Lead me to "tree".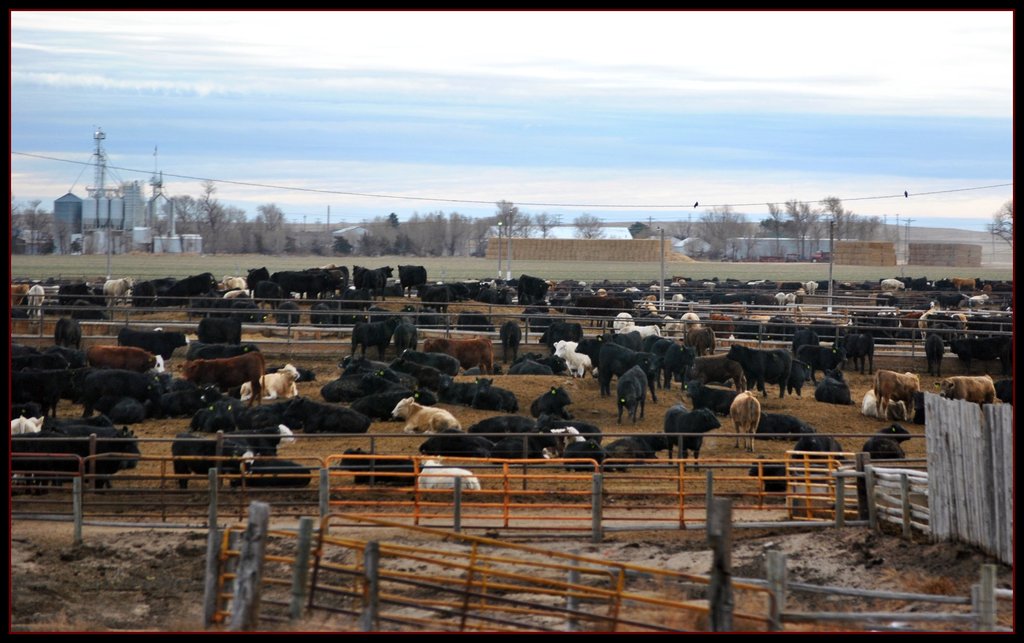
Lead to {"x1": 667, "y1": 198, "x2": 767, "y2": 265}.
